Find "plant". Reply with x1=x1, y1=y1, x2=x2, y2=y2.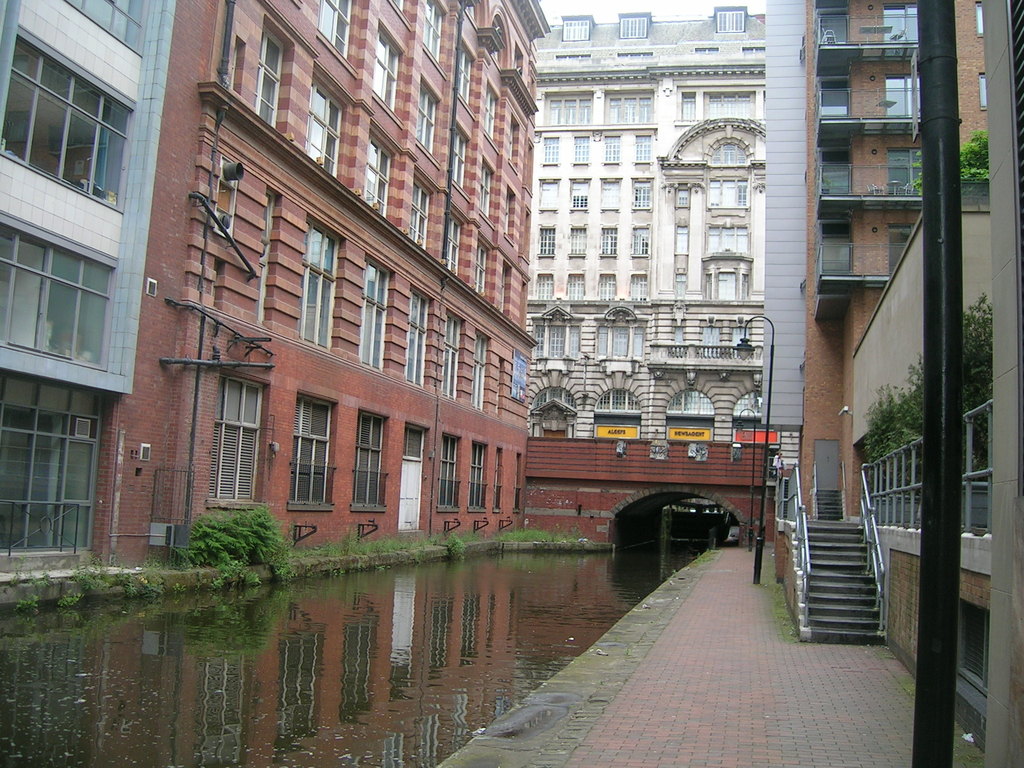
x1=66, y1=556, x2=104, y2=599.
